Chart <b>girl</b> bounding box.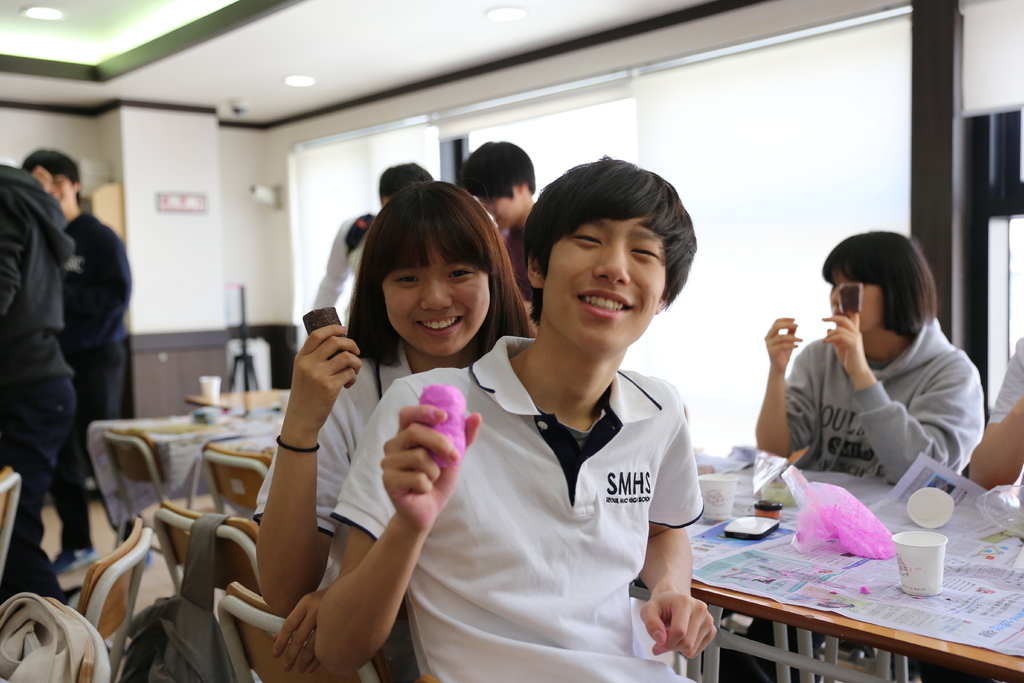
Charted: 252, 176, 686, 682.
